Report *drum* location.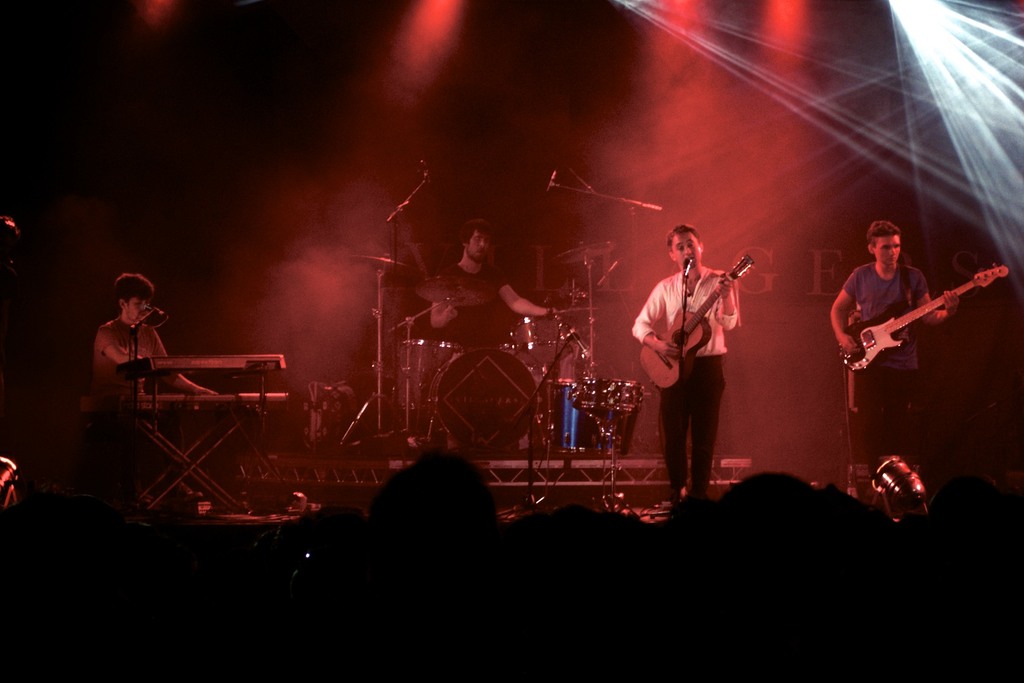
Report: bbox(398, 339, 460, 413).
